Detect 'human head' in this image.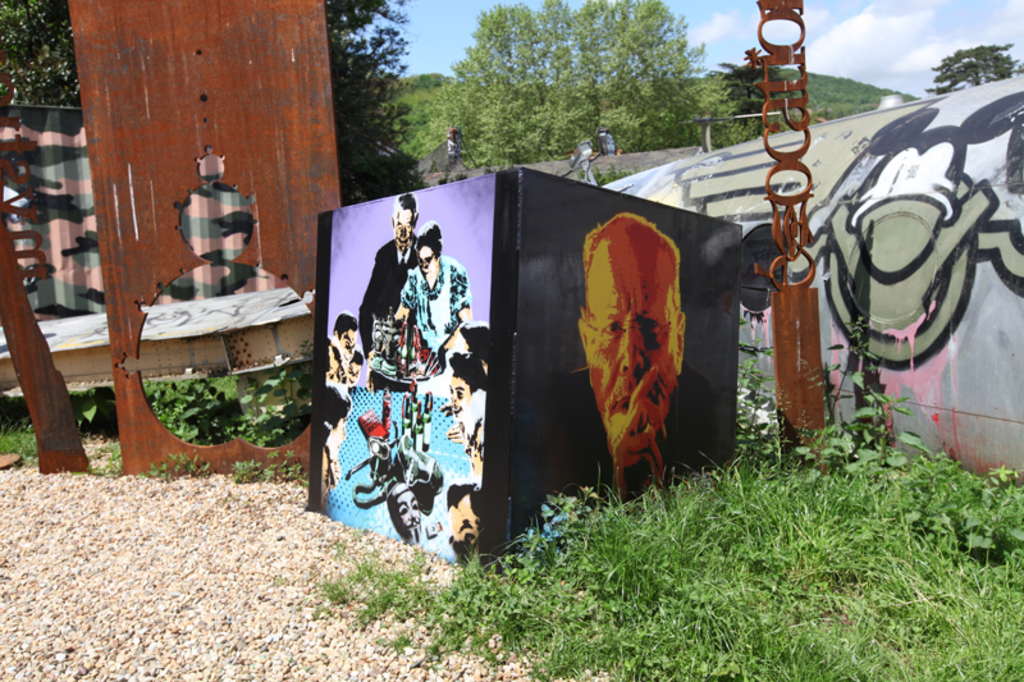
Detection: 412, 228, 443, 288.
